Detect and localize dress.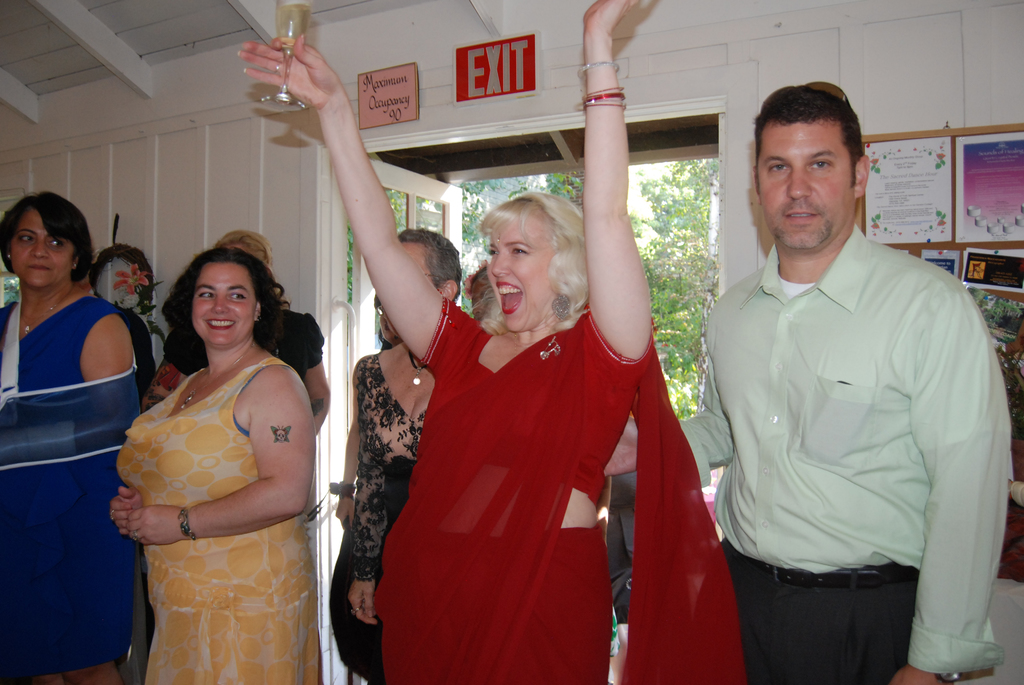
Localized at box=[326, 350, 431, 684].
